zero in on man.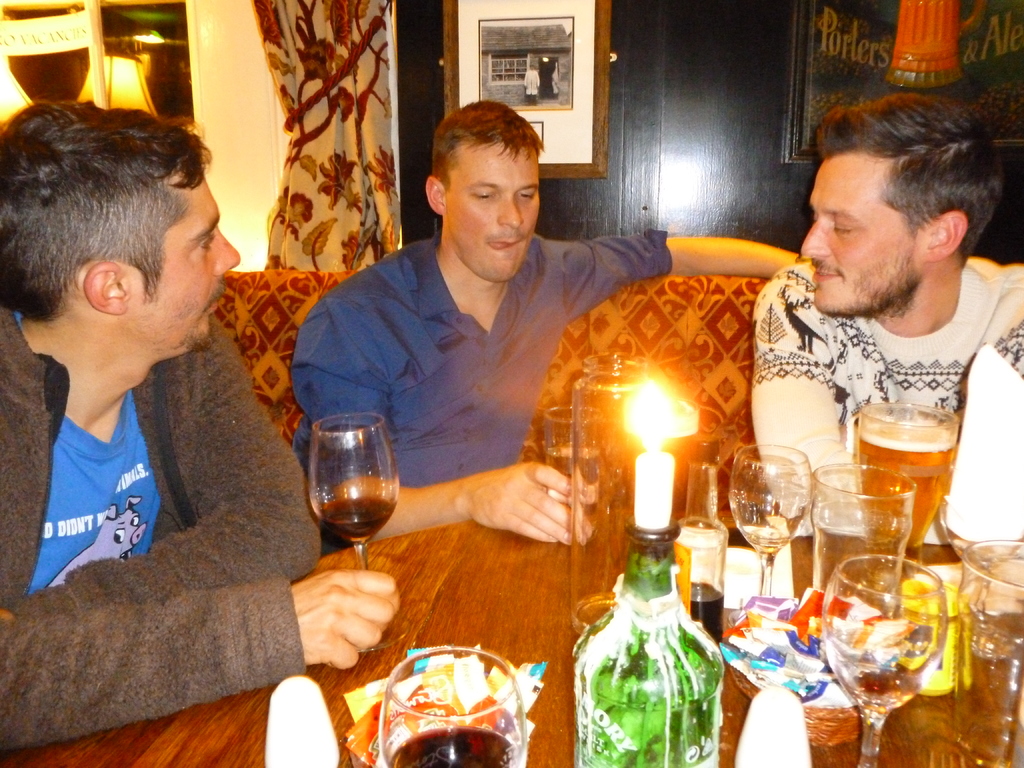
Zeroed in: box=[292, 100, 810, 542].
